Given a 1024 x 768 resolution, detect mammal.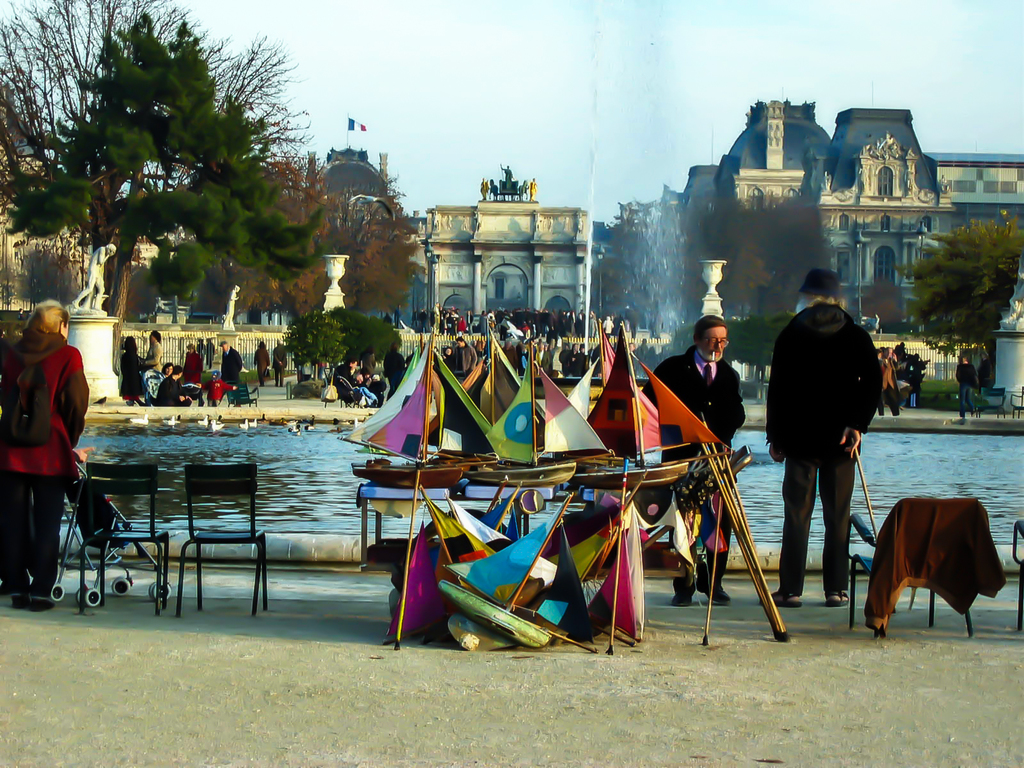
box(420, 303, 634, 338).
